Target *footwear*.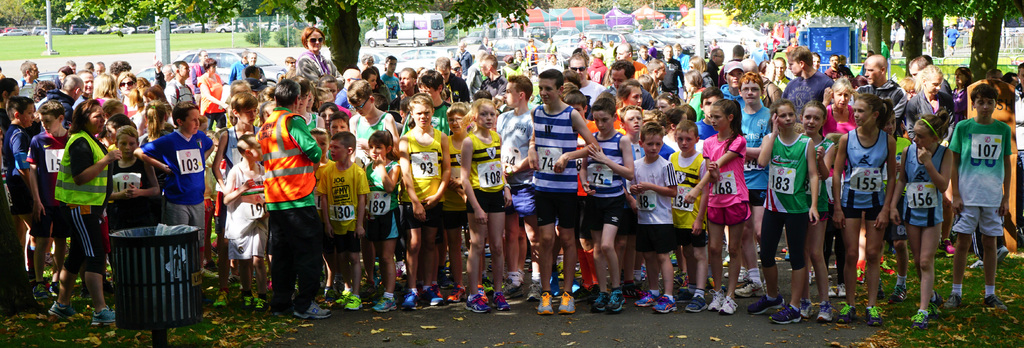
Target region: bbox=[637, 288, 662, 306].
